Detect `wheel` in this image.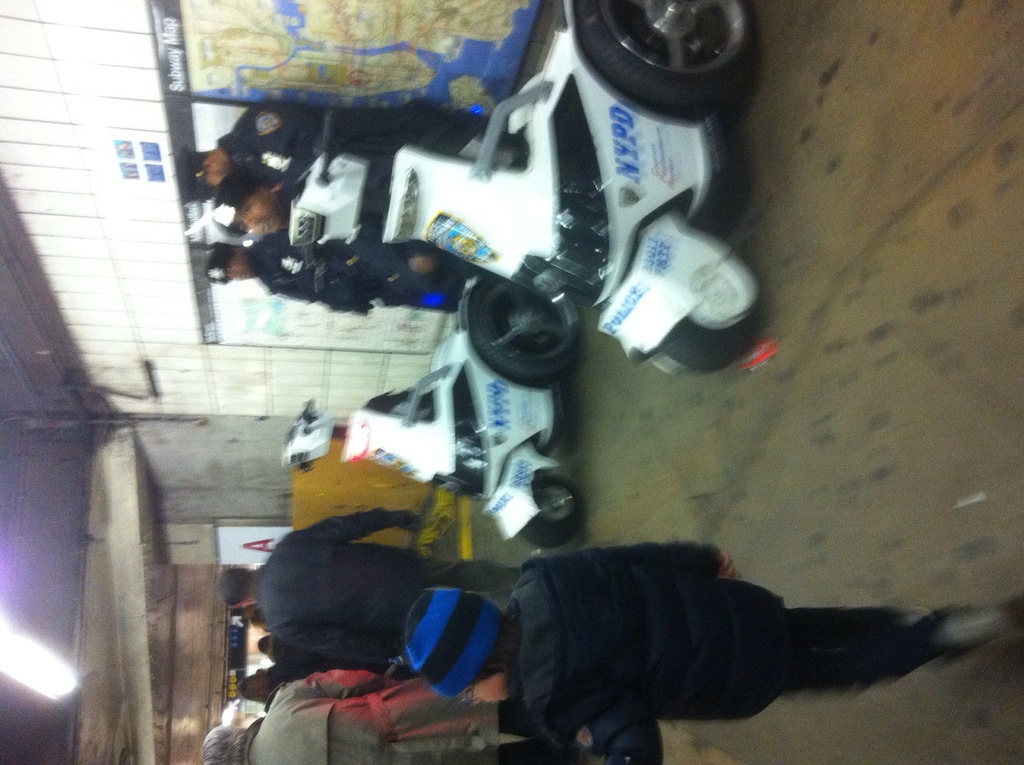
Detection: [522,472,587,551].
